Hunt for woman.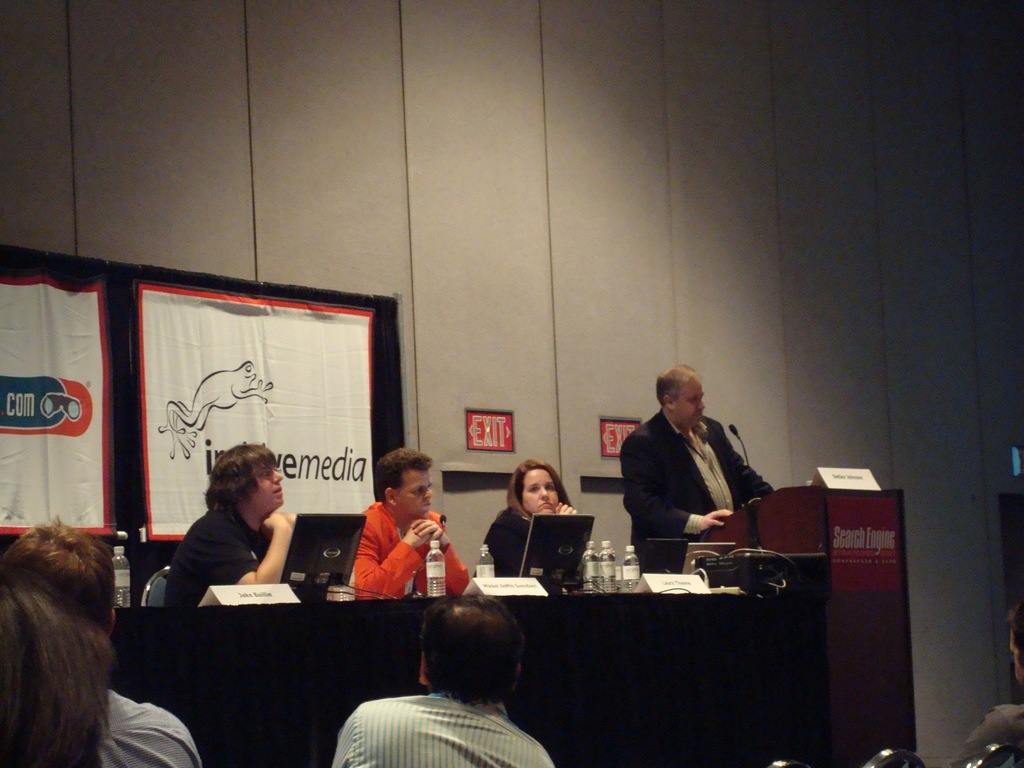
Hunted down at 491/466/575/587.
